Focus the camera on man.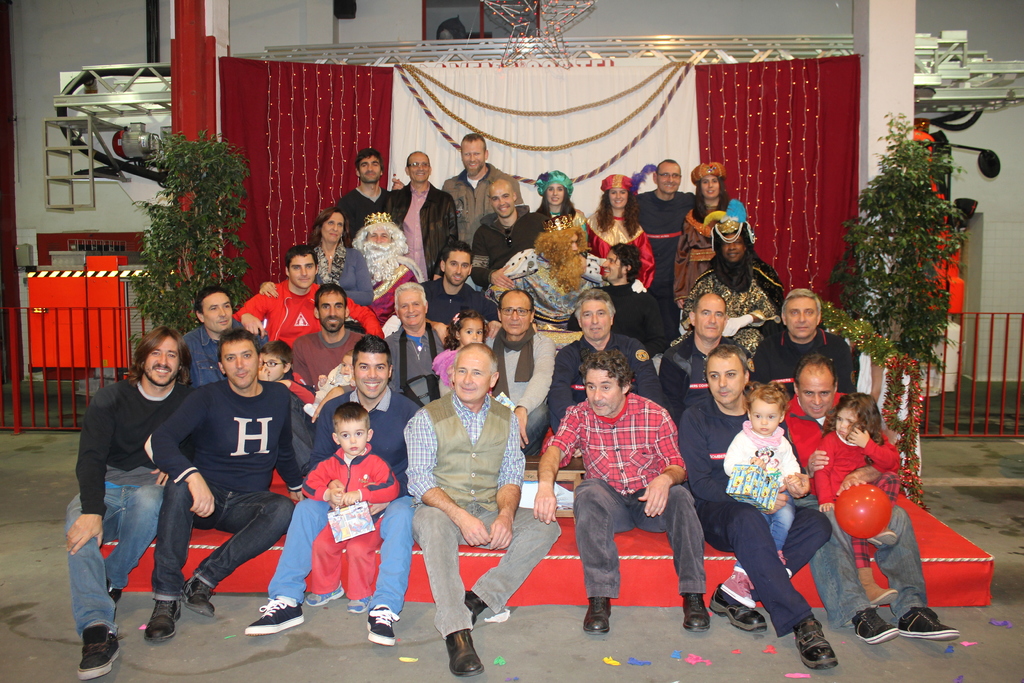
Focus region: left=577, top=247, right=703, bottom=347.
